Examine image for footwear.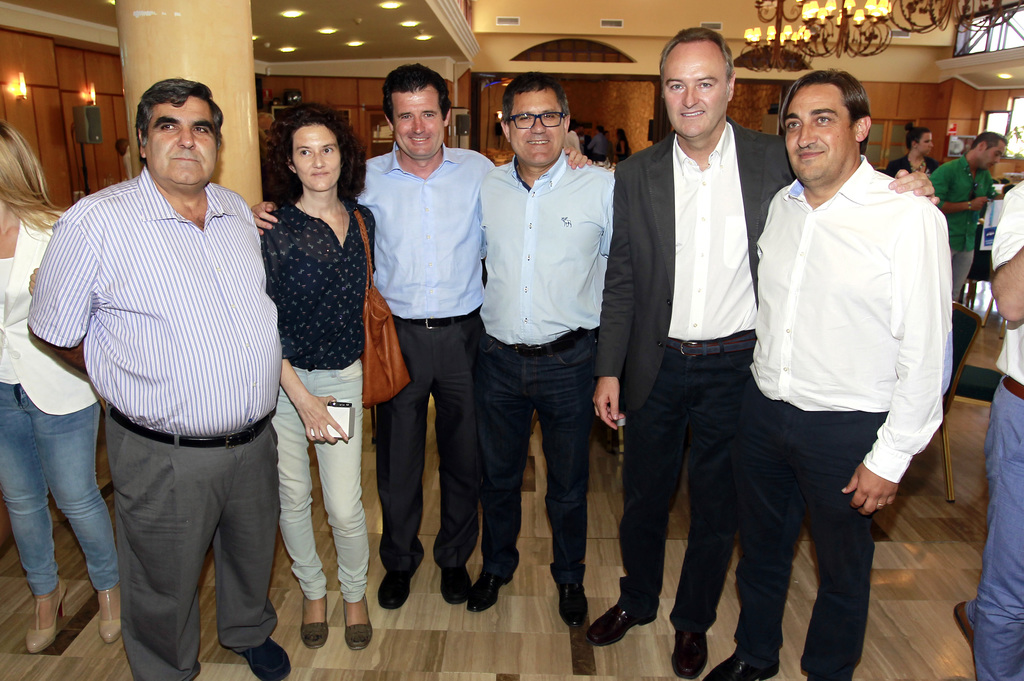
Examination result: 558, 578, 589, 624.
